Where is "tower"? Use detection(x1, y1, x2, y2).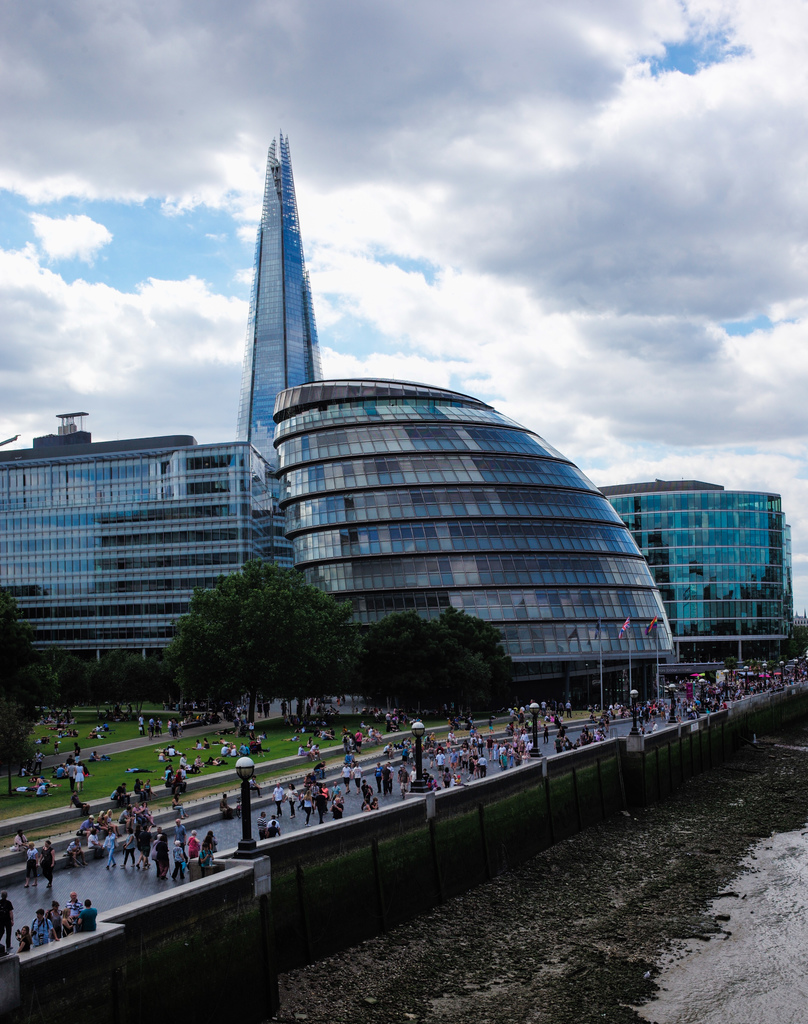
detection(594, 468, 807, 652).
